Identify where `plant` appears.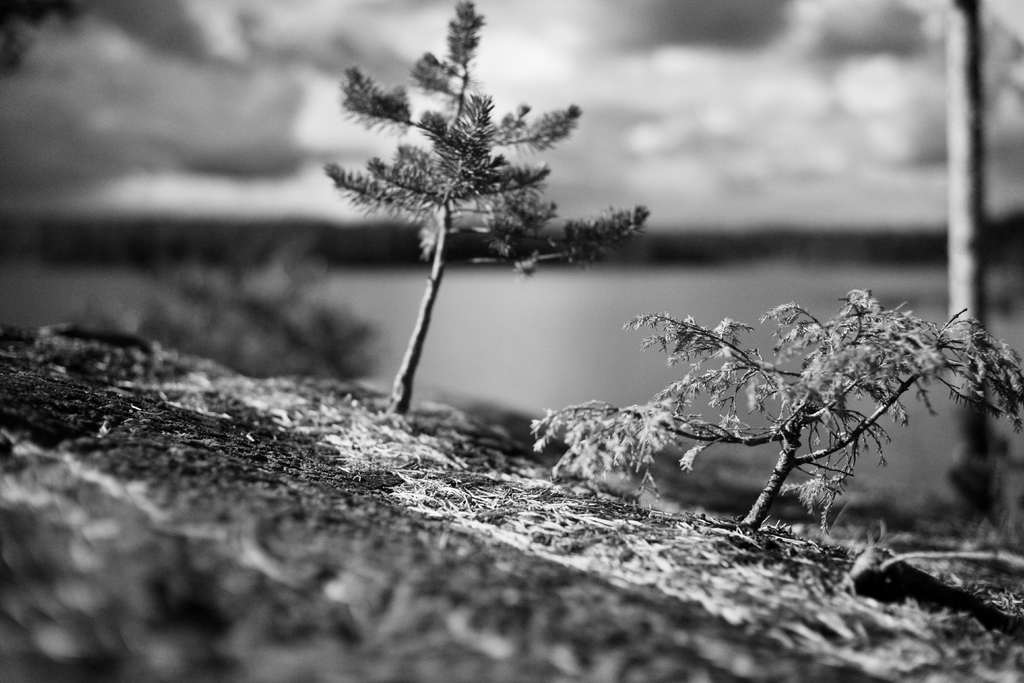
Appears at (left=322, top=1, right=655, bottom=420).
